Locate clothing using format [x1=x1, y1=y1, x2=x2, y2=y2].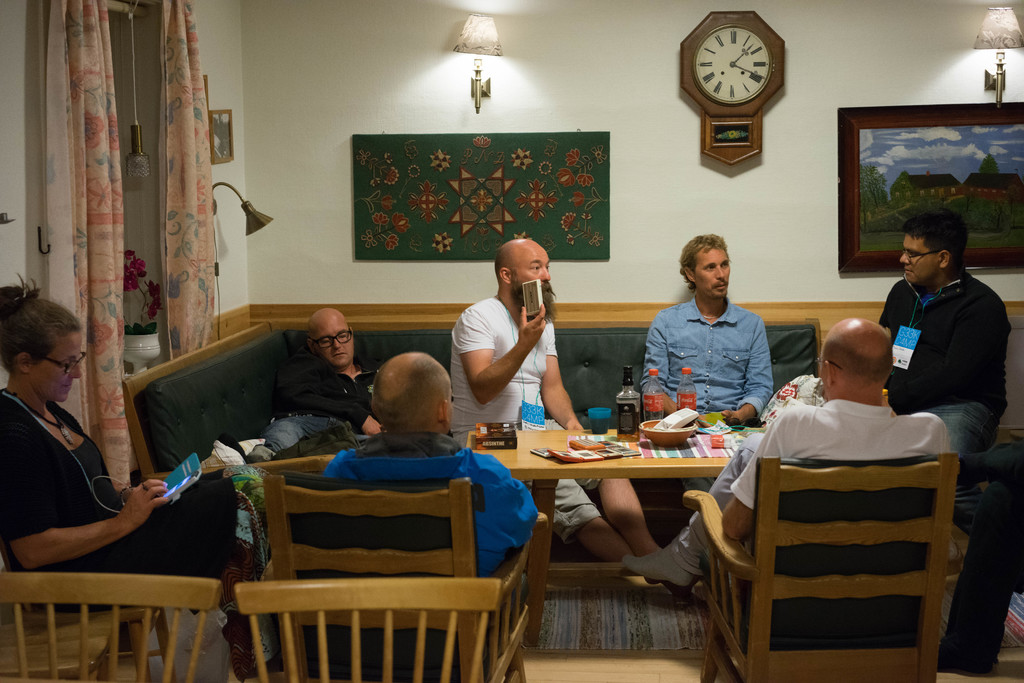
[x1=278, y1=352, x2=378, y2=426].
